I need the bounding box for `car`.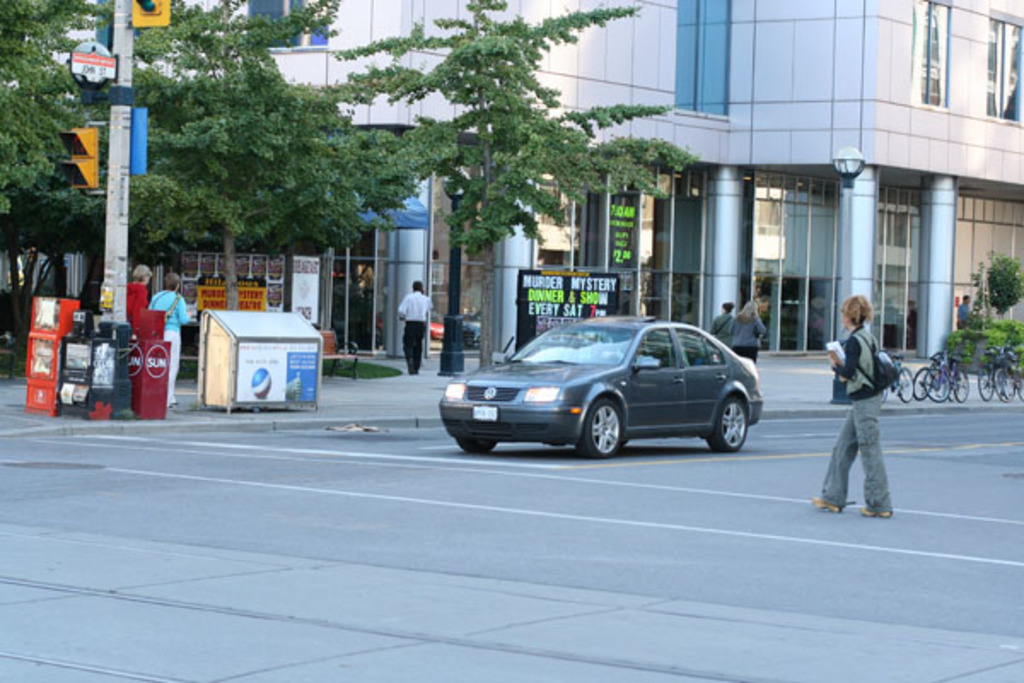
Here it is: [375, 309, 445, 340].
